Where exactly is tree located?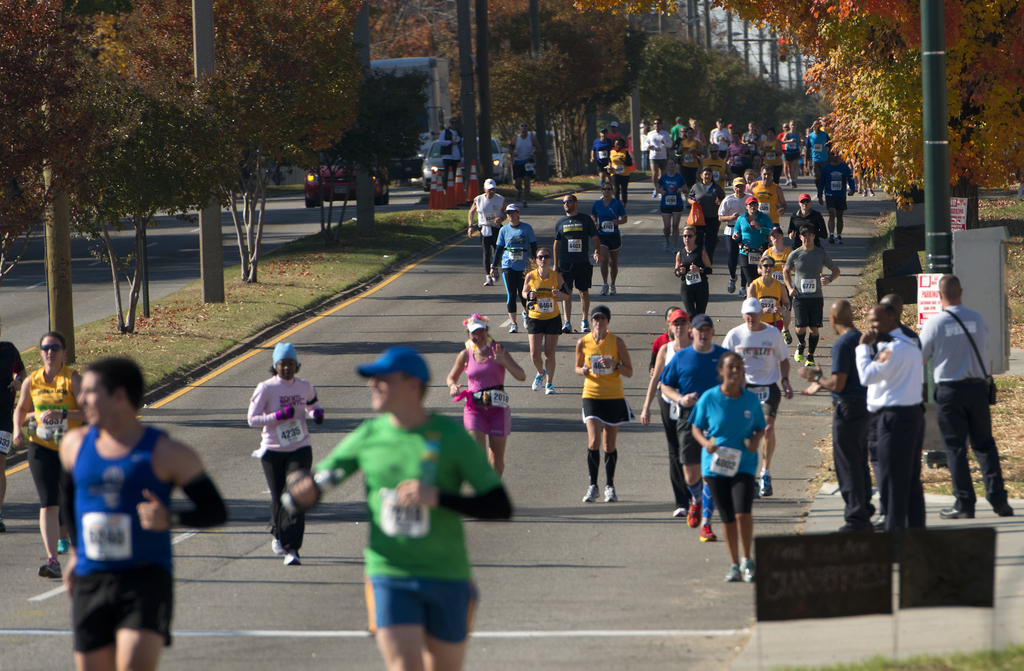
Its bounding box is <bbox>29, 36, 259, 339</bbox>.
